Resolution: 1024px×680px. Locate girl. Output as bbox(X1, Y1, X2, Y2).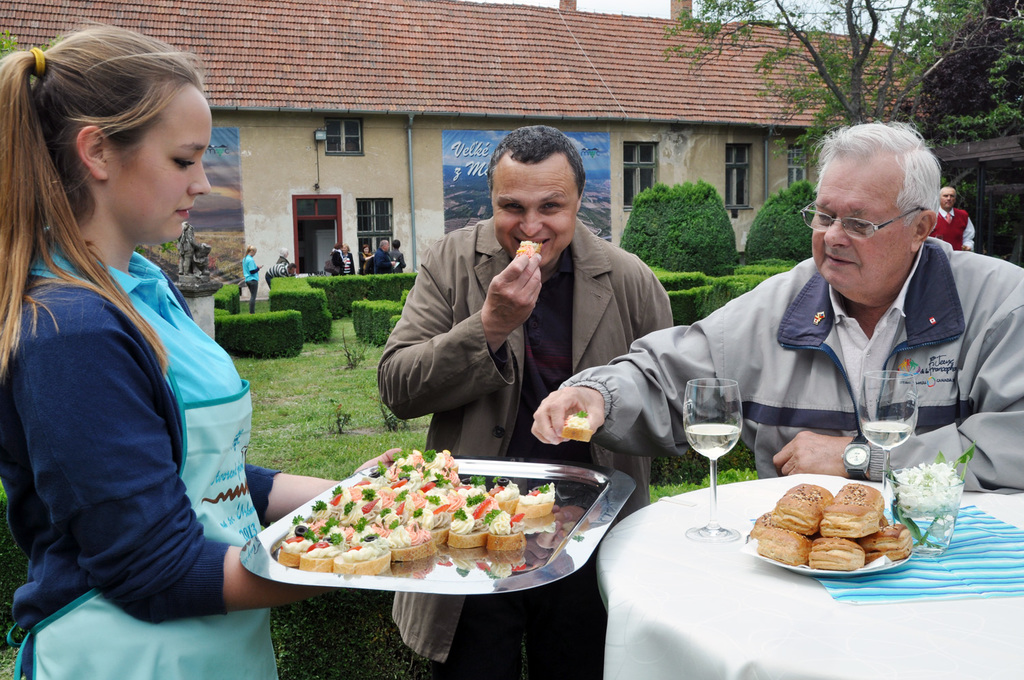
bbox(0, 23, 348, 679).
